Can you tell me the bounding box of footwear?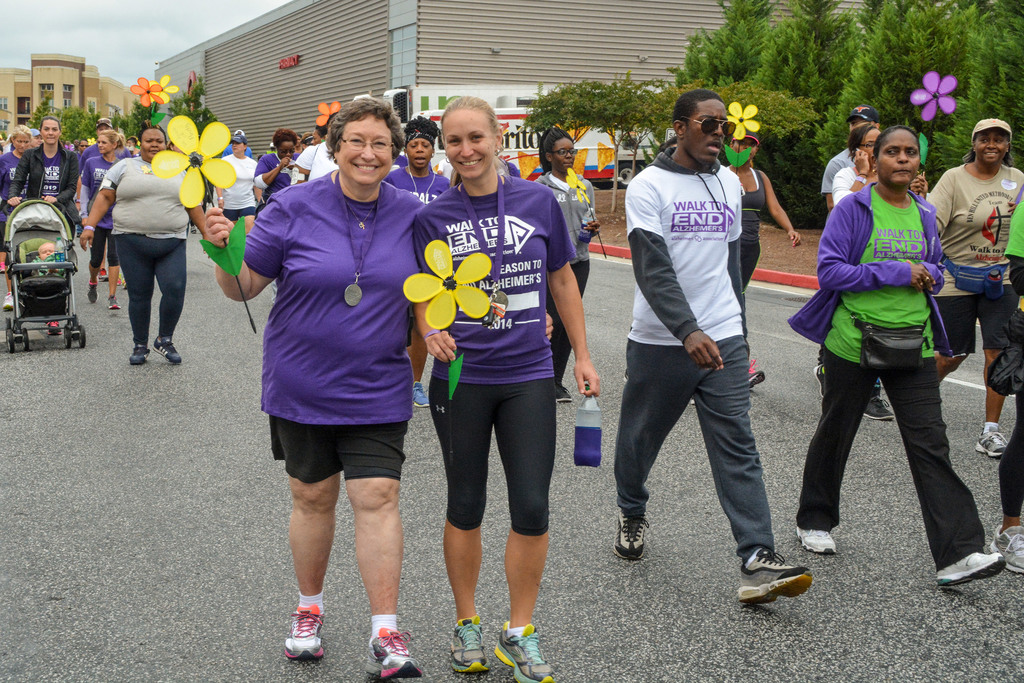
x1=358 y1=626 x2=429 y2=682.
